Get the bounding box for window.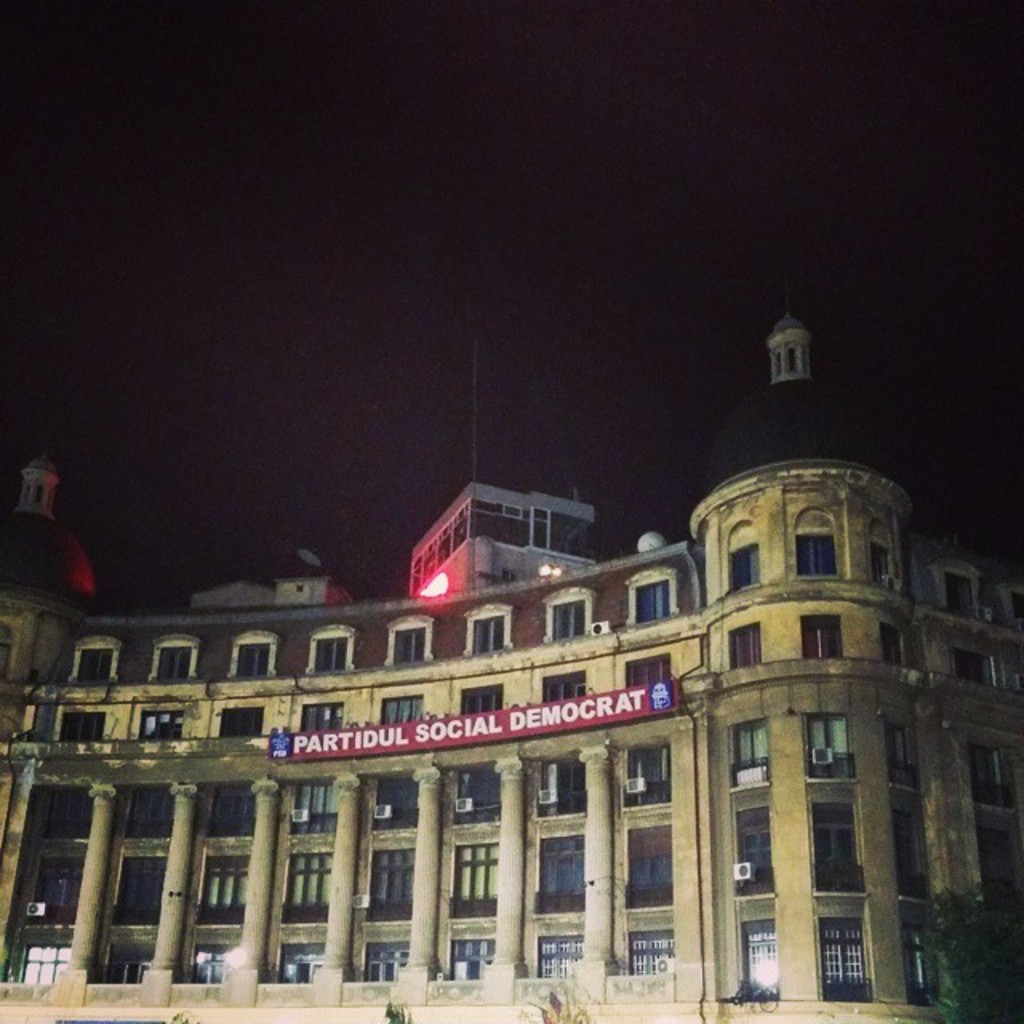
[66,640,123,685].
